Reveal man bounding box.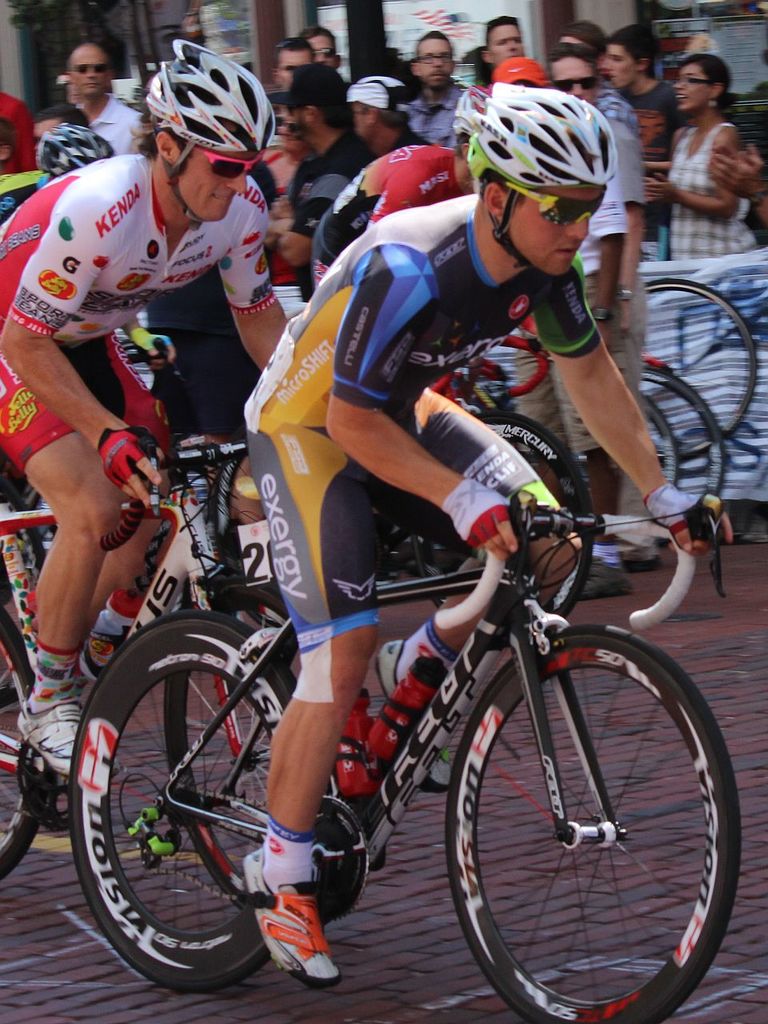
Revealed: select_region(30, 104, 93, 167).
